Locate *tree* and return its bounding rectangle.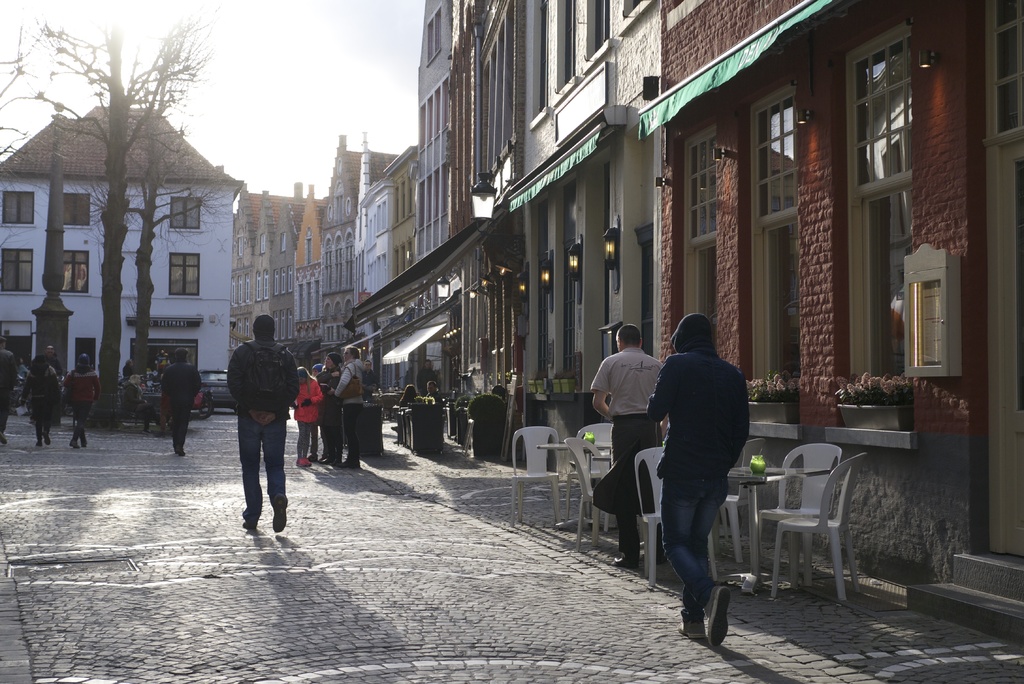
70,1,241,423.
